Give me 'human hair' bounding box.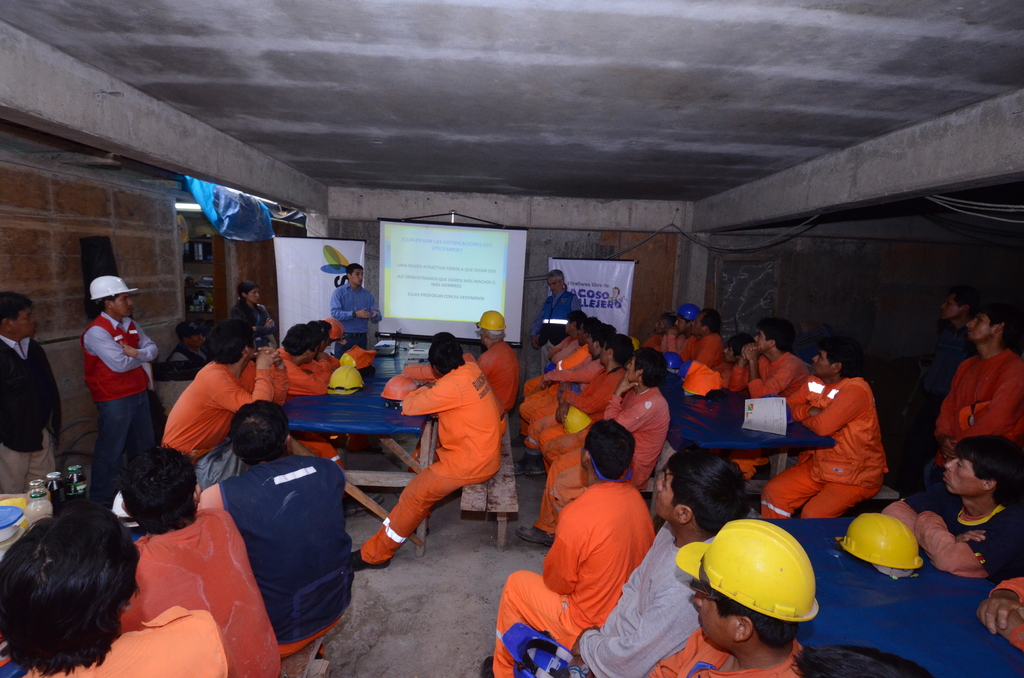
rect(787, 641, 935, 677).
